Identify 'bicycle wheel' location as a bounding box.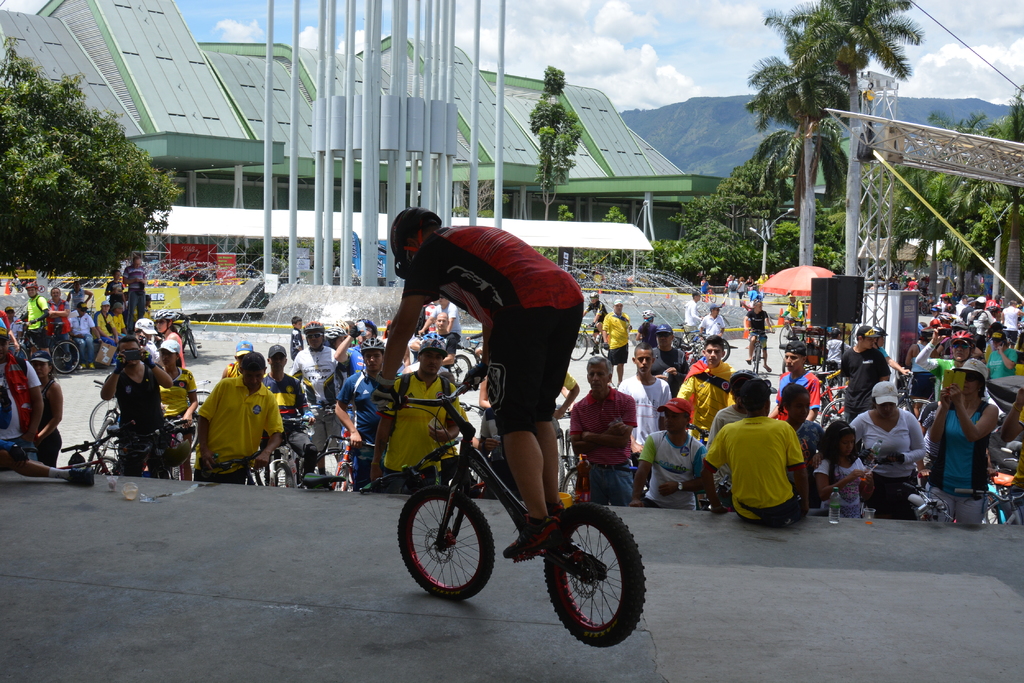
593/332/633/357.
